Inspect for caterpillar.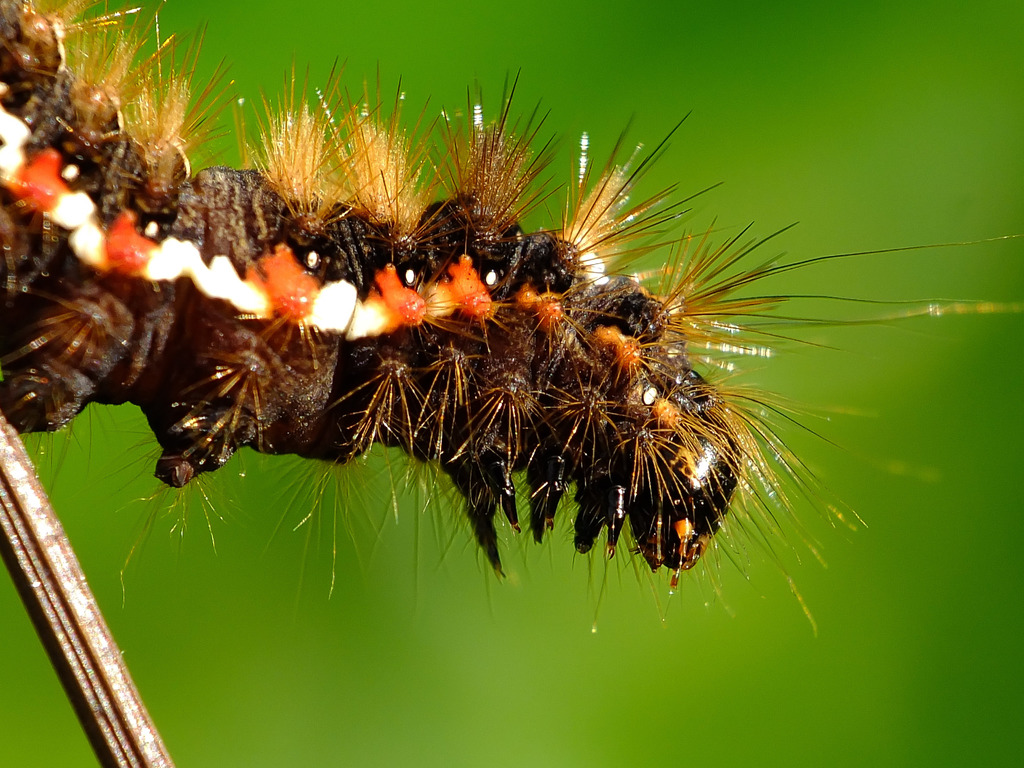
Inspection: <bbox>0, 0, 1023, 634</bbox>.
